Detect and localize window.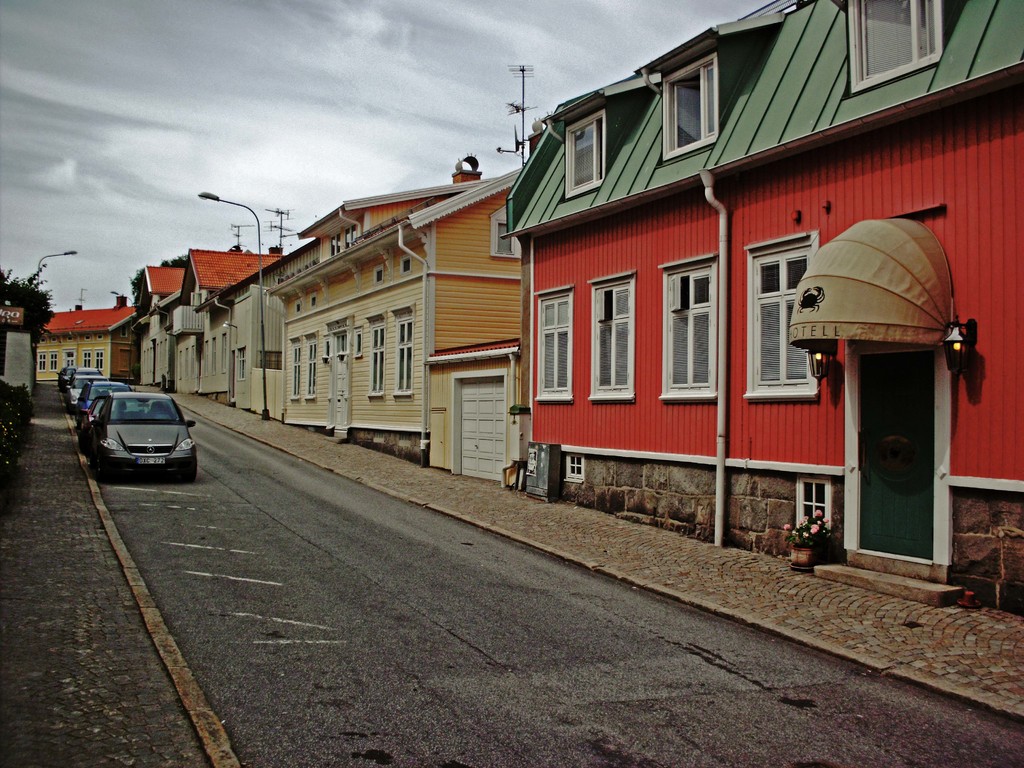
Localized at {"x1": 567, "y1": 458, "x2": 586, "y2": 484}.
